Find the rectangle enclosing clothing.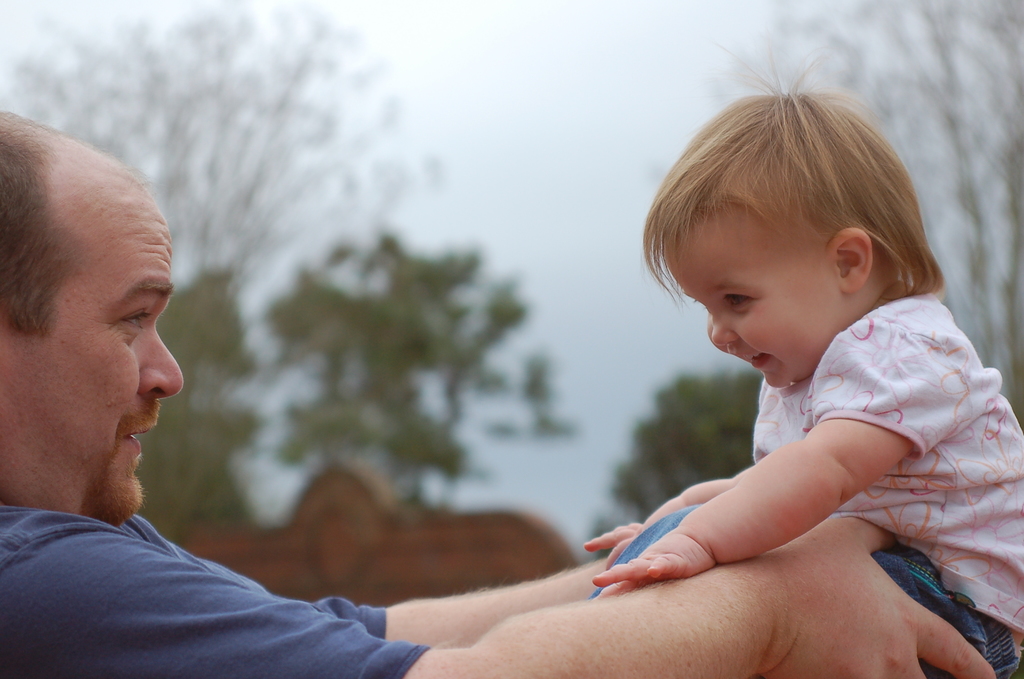
box=[584, 295, 1023, 678].
